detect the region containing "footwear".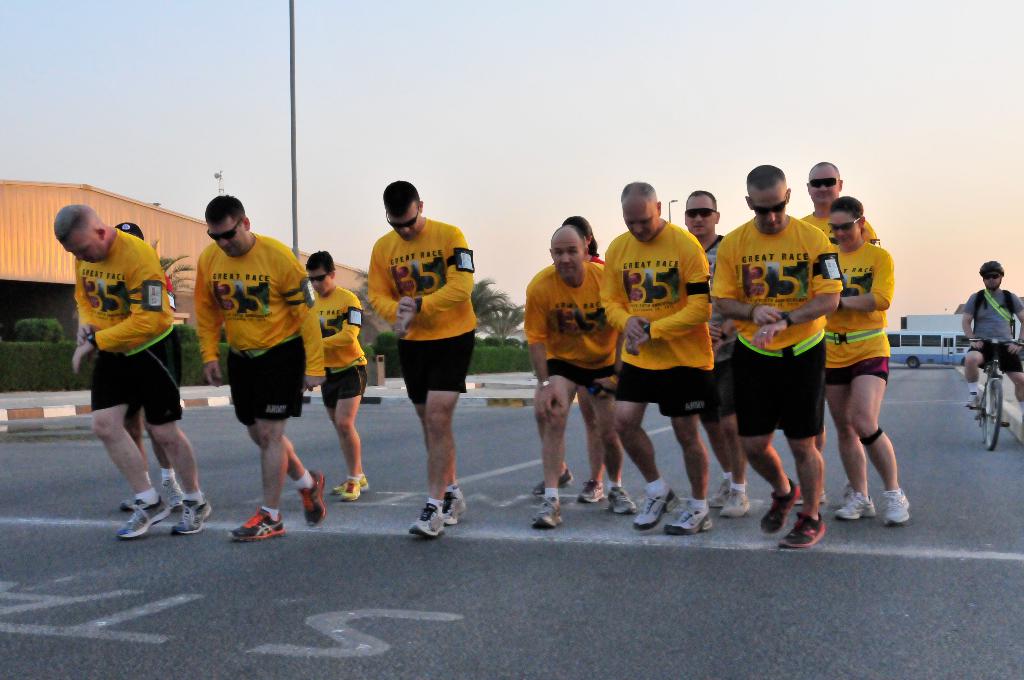
296:469:325:525.
